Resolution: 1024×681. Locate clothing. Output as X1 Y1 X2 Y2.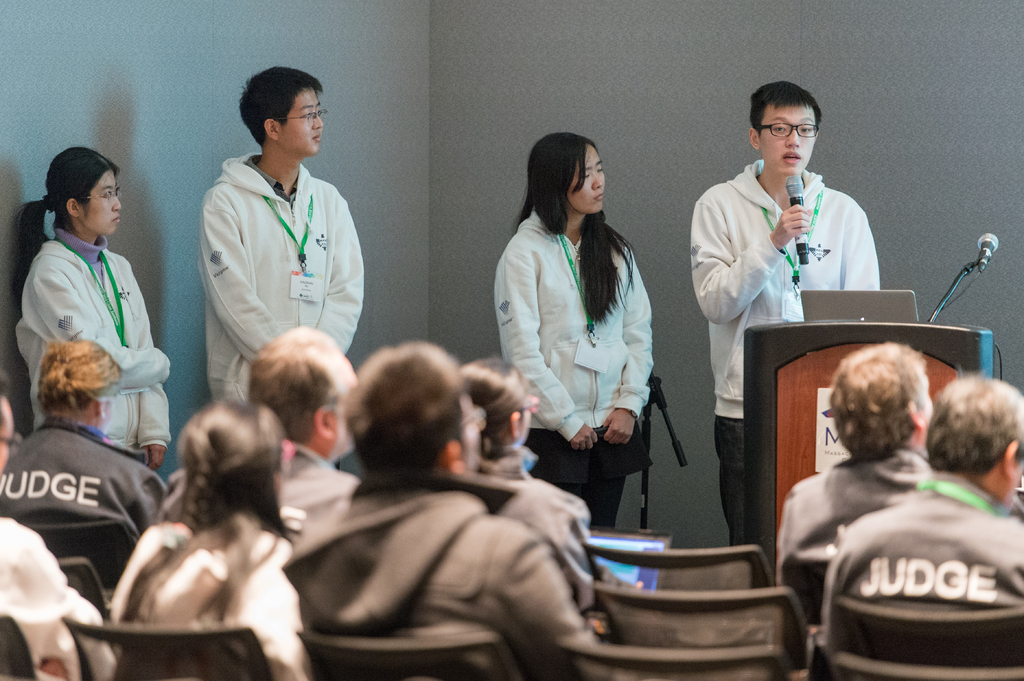
813 471 1023 662.
